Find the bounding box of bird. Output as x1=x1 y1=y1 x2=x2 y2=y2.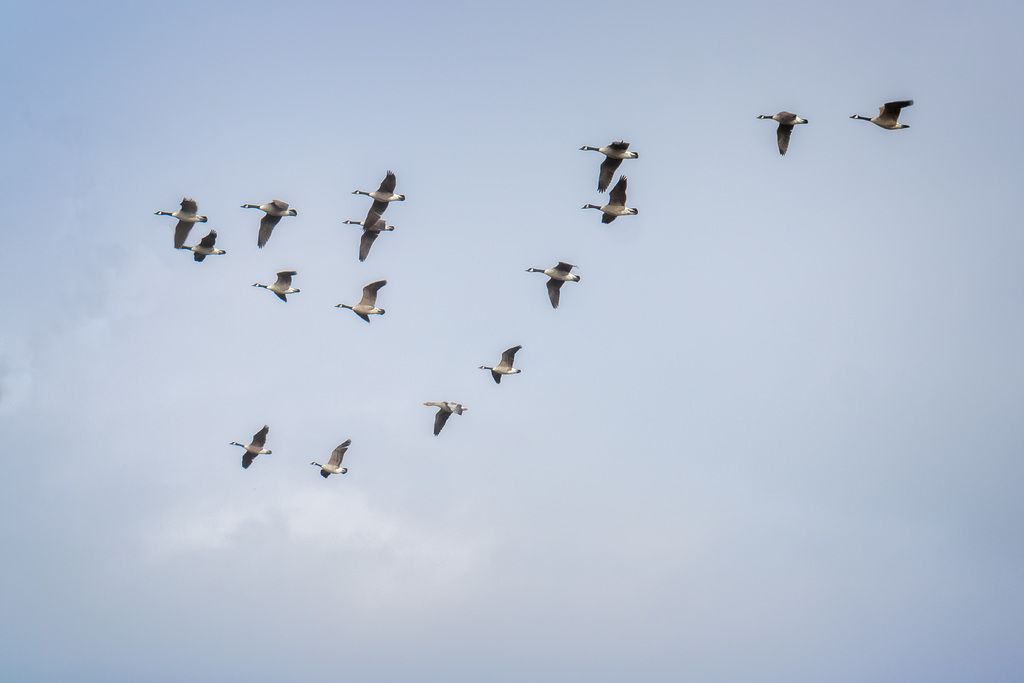
x1=408 y1=397 x2=467 y2=440.
